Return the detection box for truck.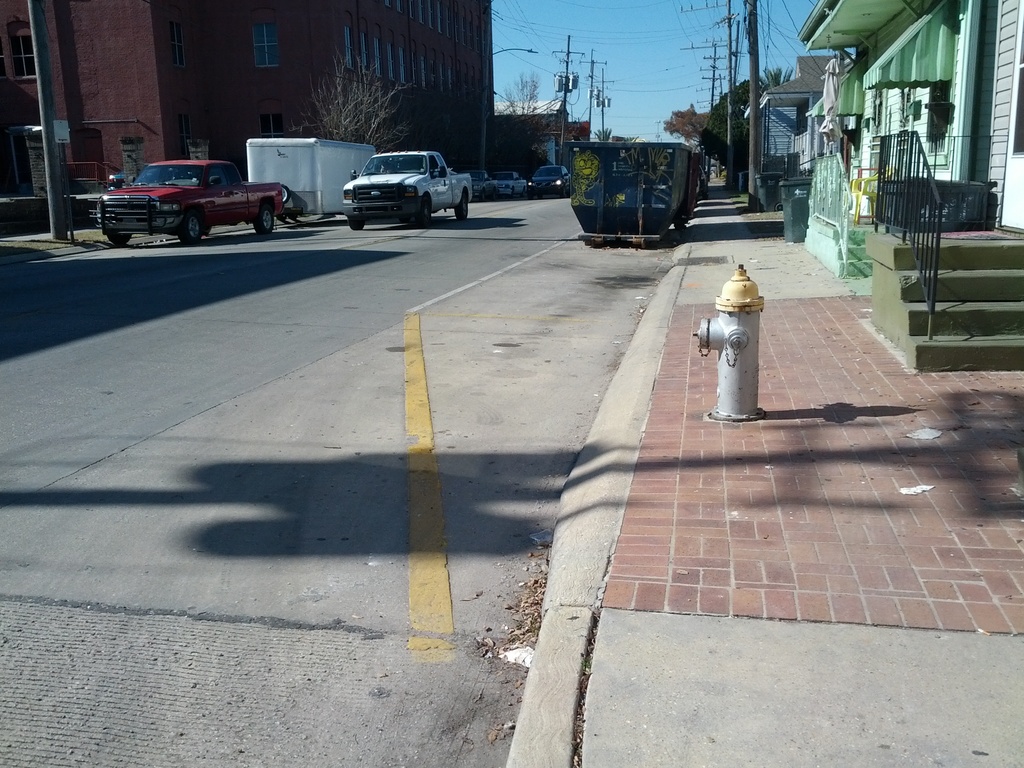
l=342, t=152, r=474, b=233.
